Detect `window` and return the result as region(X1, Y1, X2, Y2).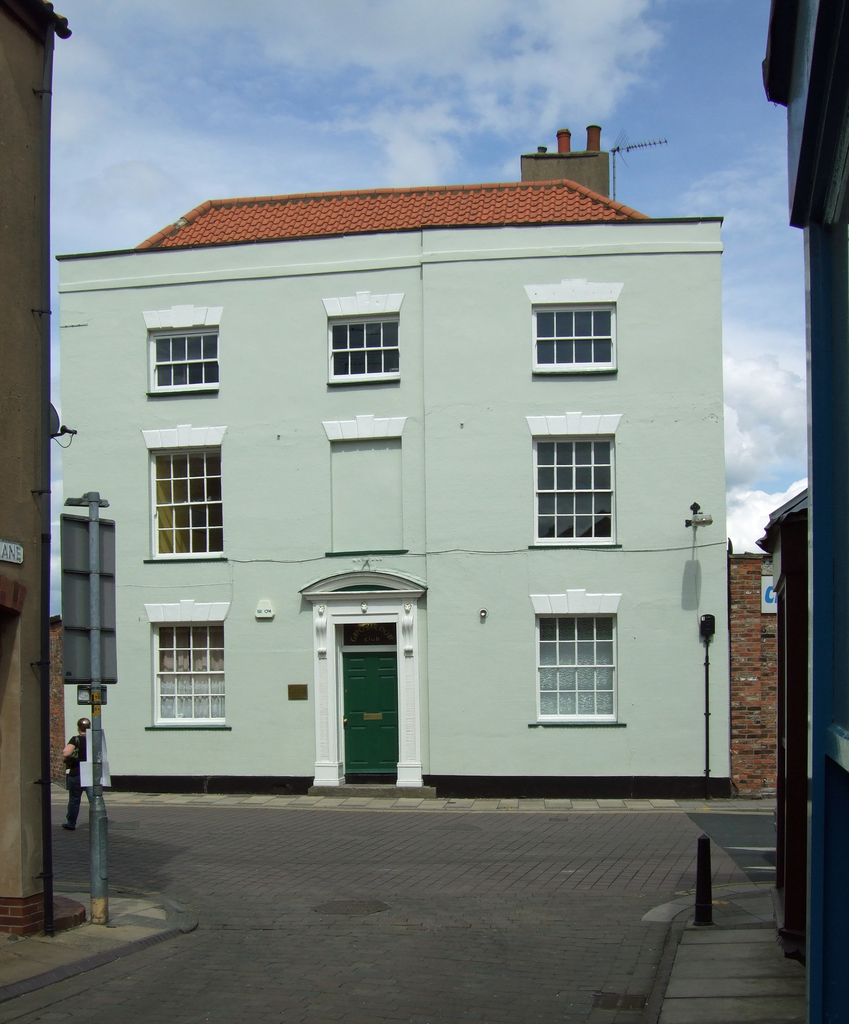
region(528, 582, 617, 722).
